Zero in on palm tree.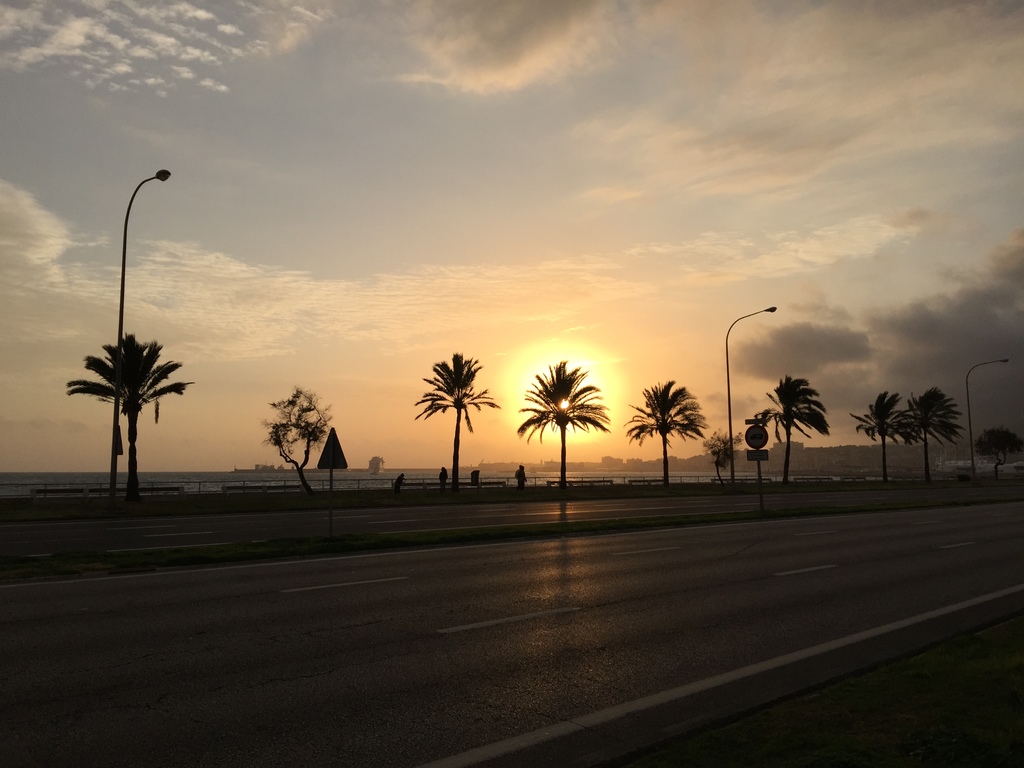
Zeroed in: l=527, t=351, r=606, b=476.
